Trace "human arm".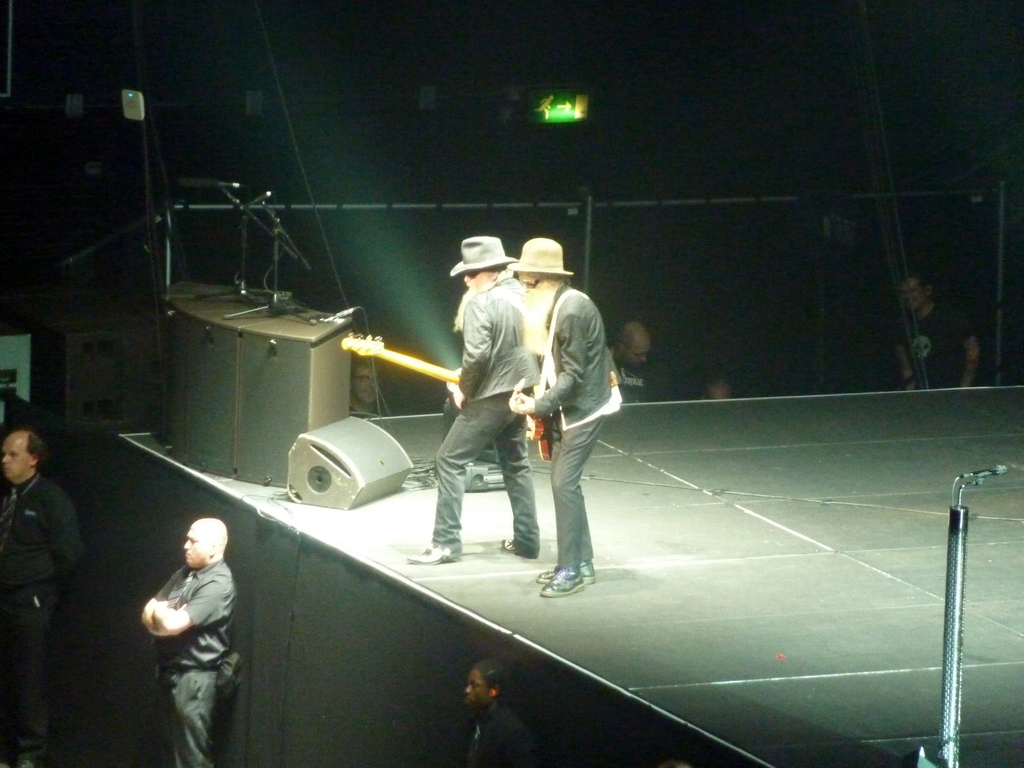
Traced to bbox(143, 580, 187, 643).
